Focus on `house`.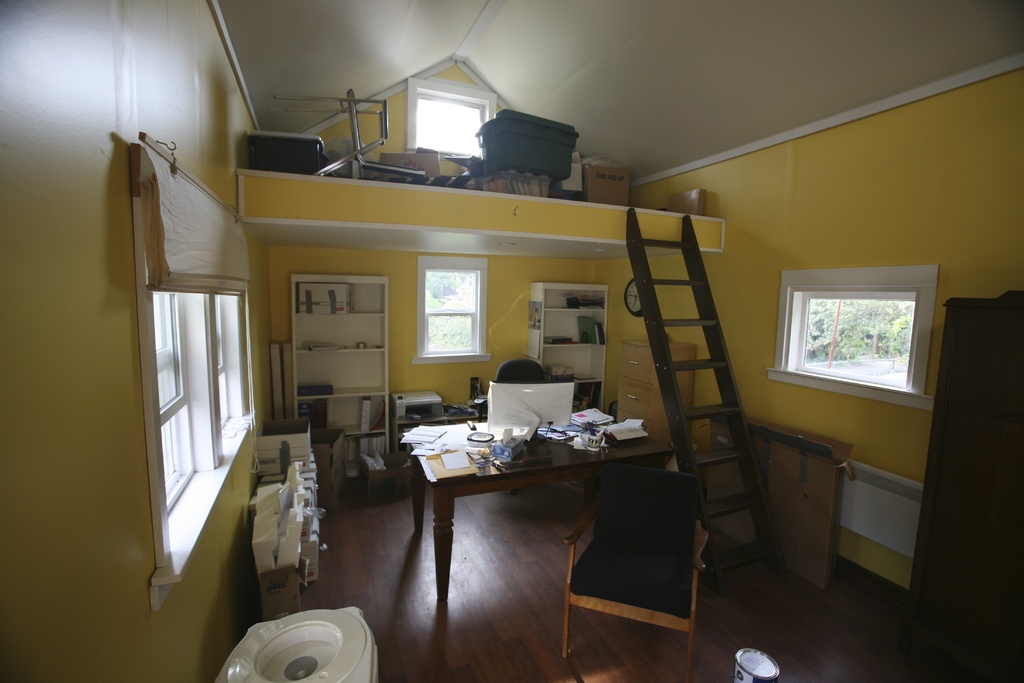
Focused at select_region(0, 56, 961, 630).
